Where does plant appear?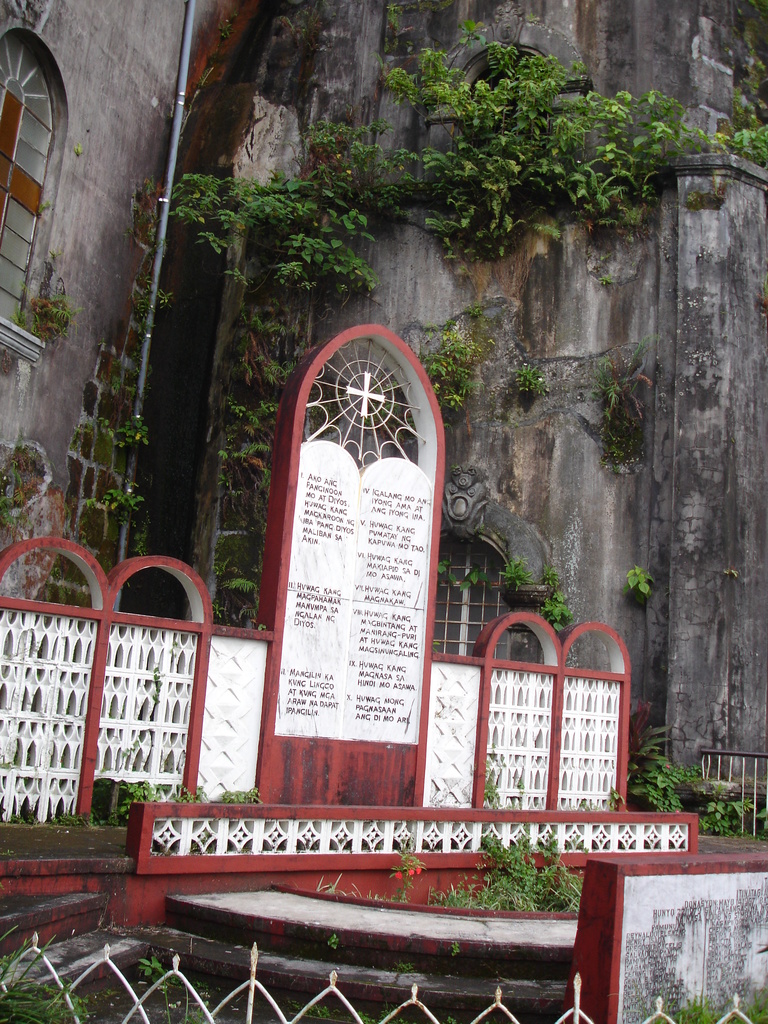
Appears at <bbox>0, 436, 64, 520</bbox>.
